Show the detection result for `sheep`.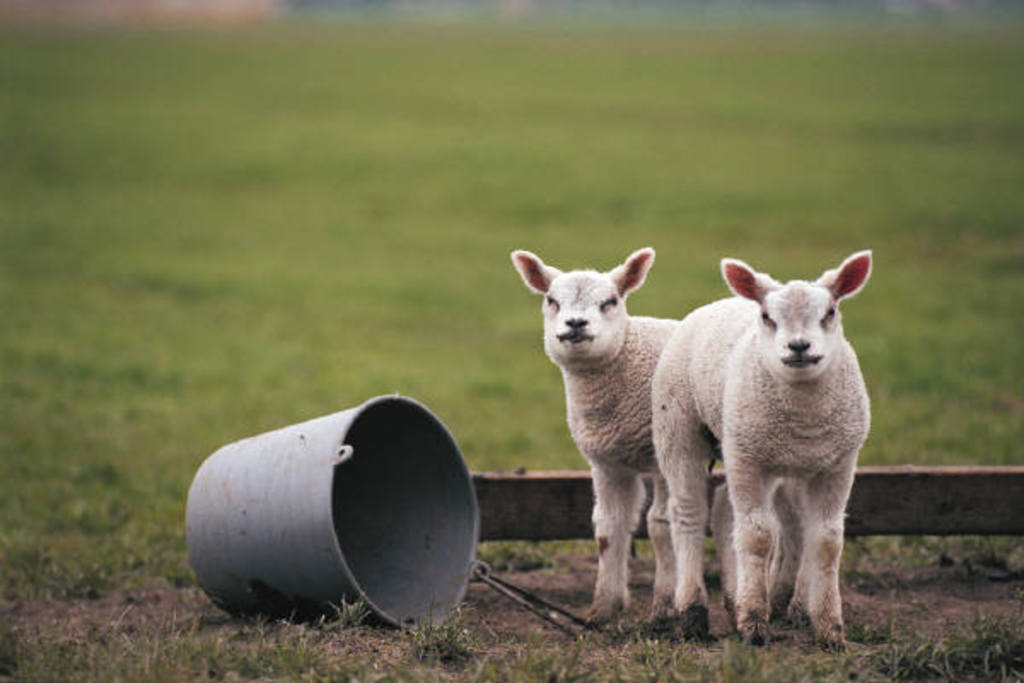
(x1=649, y1=249, x2=872, y2=645).
